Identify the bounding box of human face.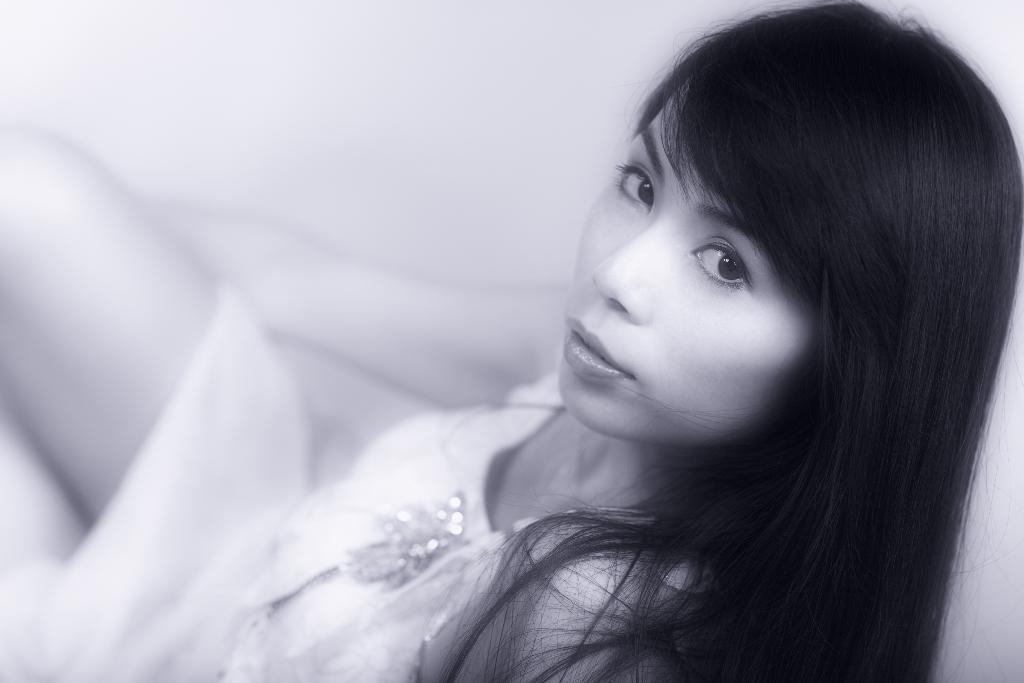
[566,81,822,448].
